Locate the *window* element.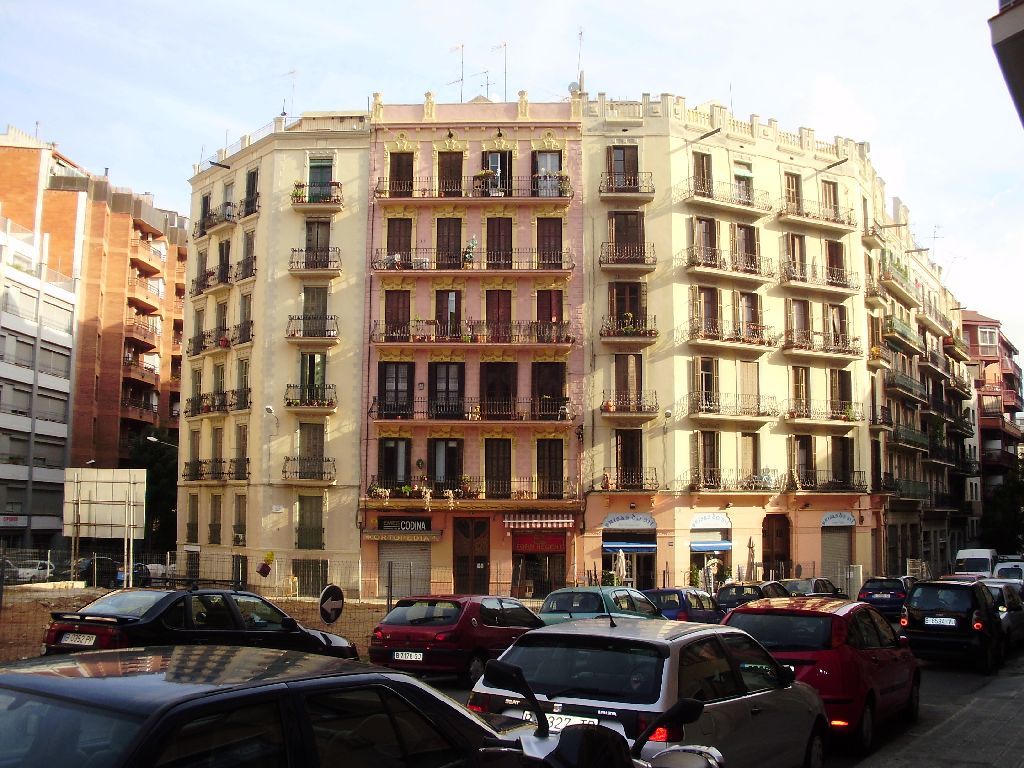
Element bbox: [left=531, top=144, right=569, bottom=199].
